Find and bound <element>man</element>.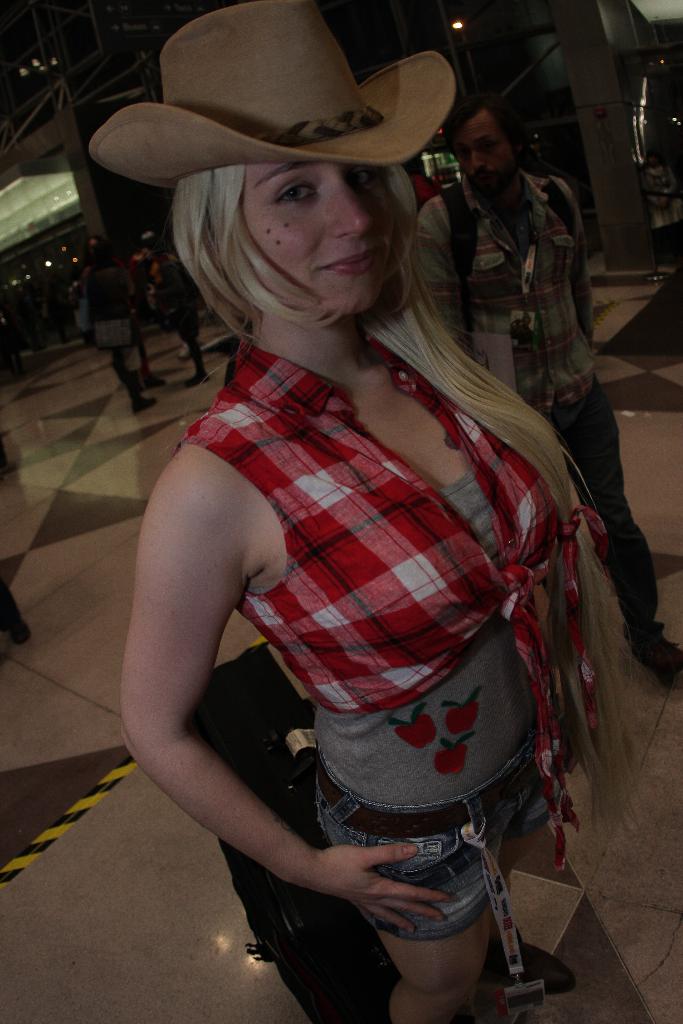
Bound: (x1=406, y1=96, x2=682, y2=689).
